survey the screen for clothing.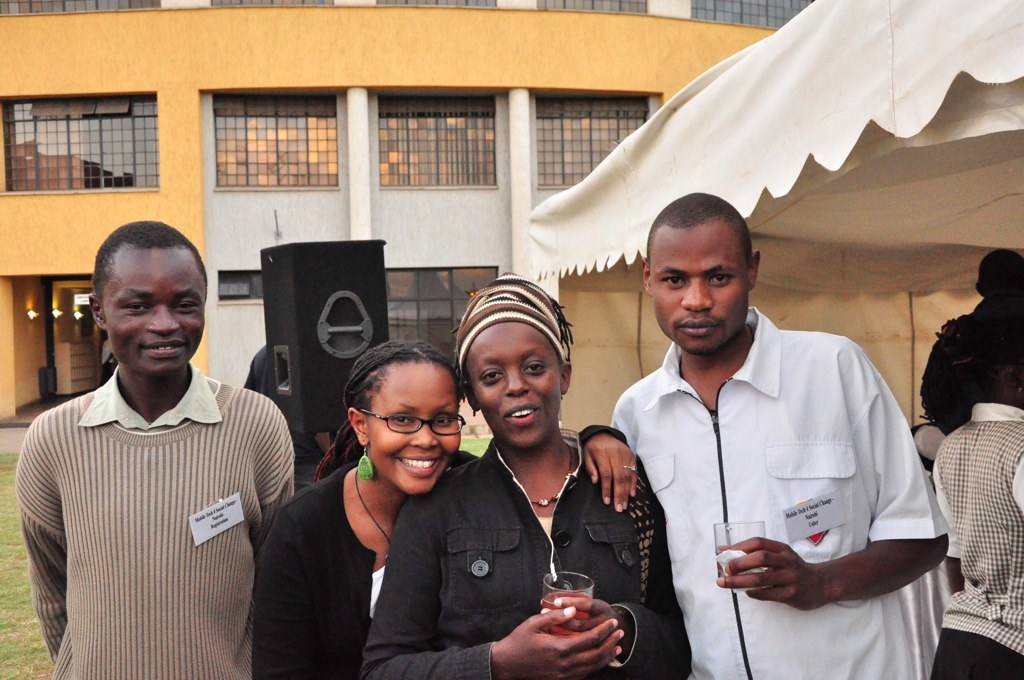
Survey found: 363/415/687/679.
